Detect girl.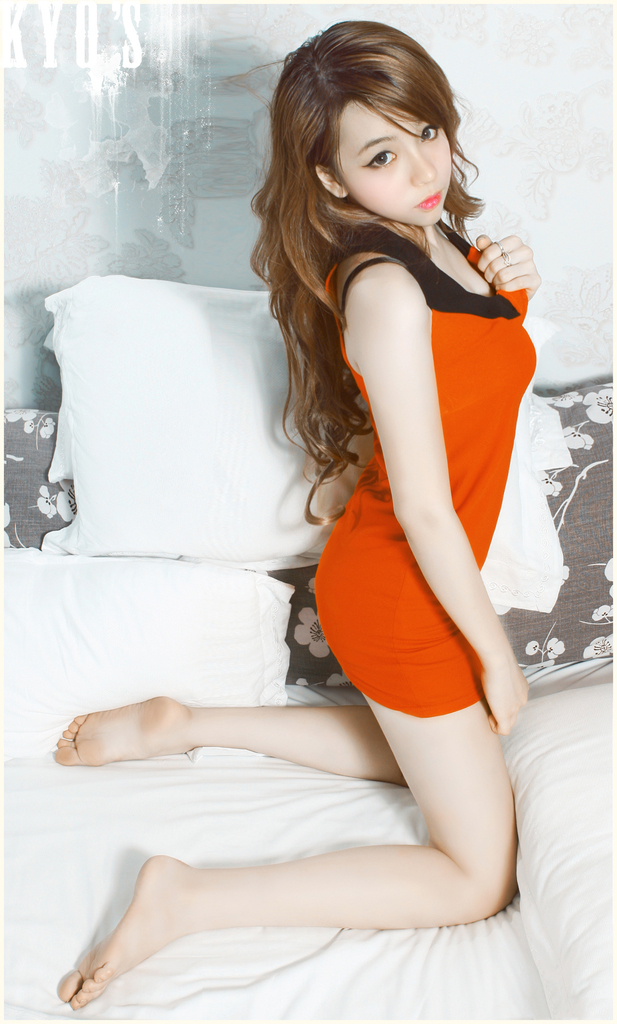
Detected at x1=53 y1=17 x2=536 y2=1009.
